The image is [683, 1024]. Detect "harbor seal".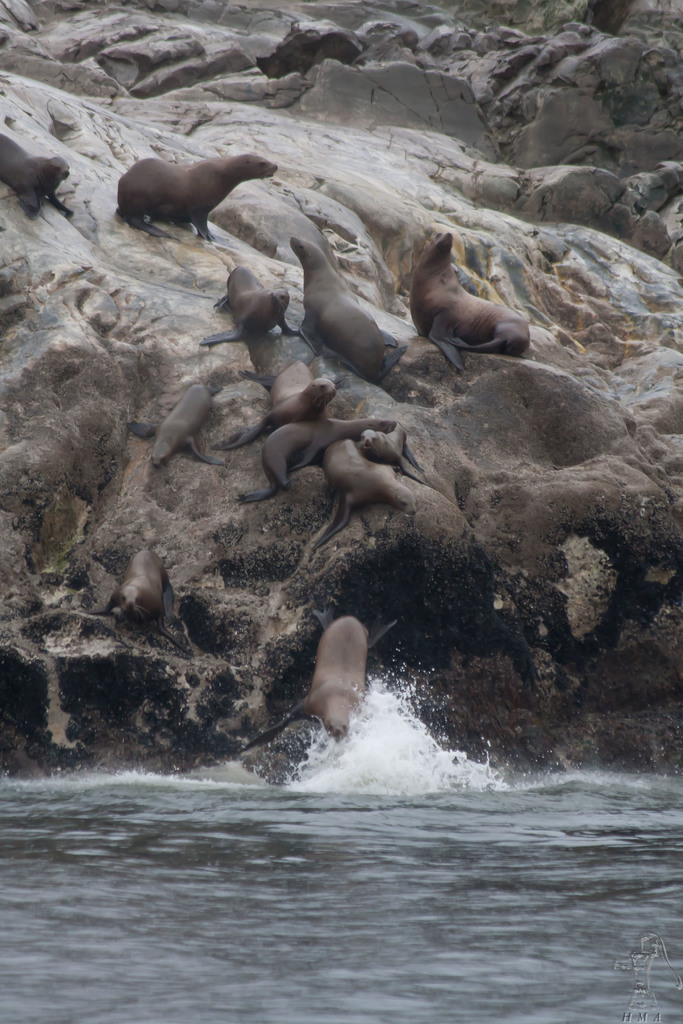
Detection: [x1=364, y1=427, x2=427, y2=485].
